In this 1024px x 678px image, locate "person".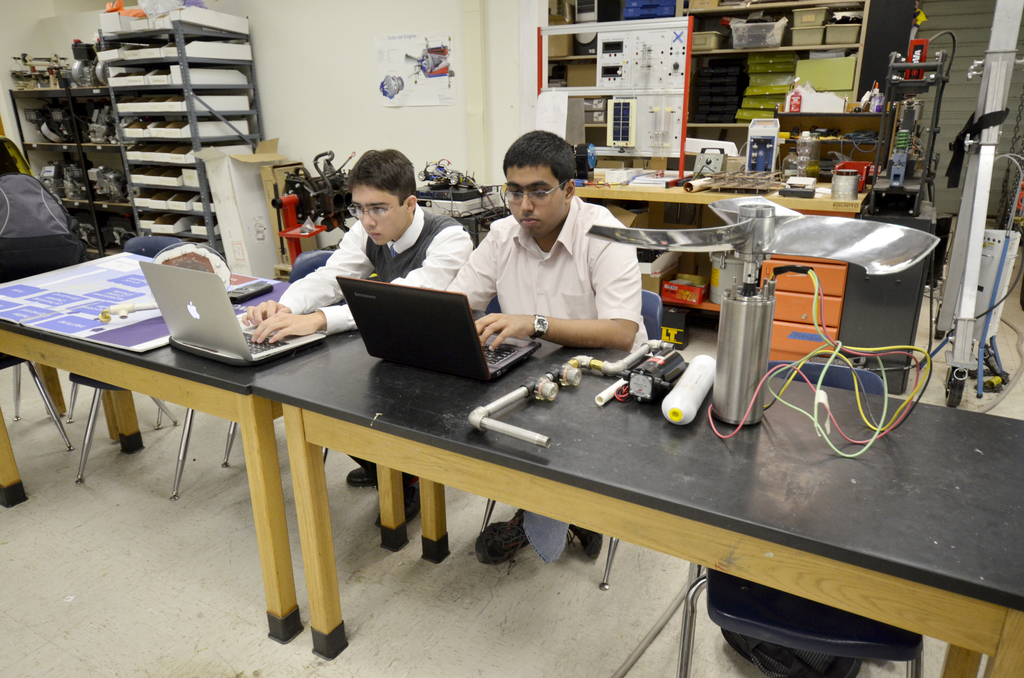
Bounding box: bbox=(442, 125, 649, 563).
